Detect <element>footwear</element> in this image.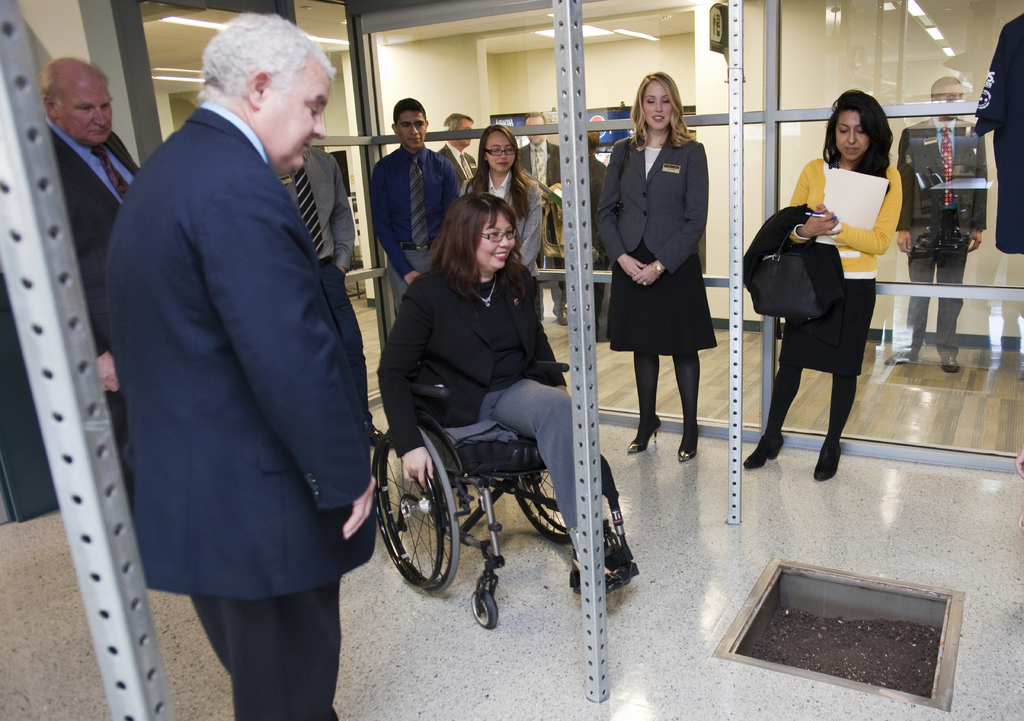
Detection: [940,357,963,373].
